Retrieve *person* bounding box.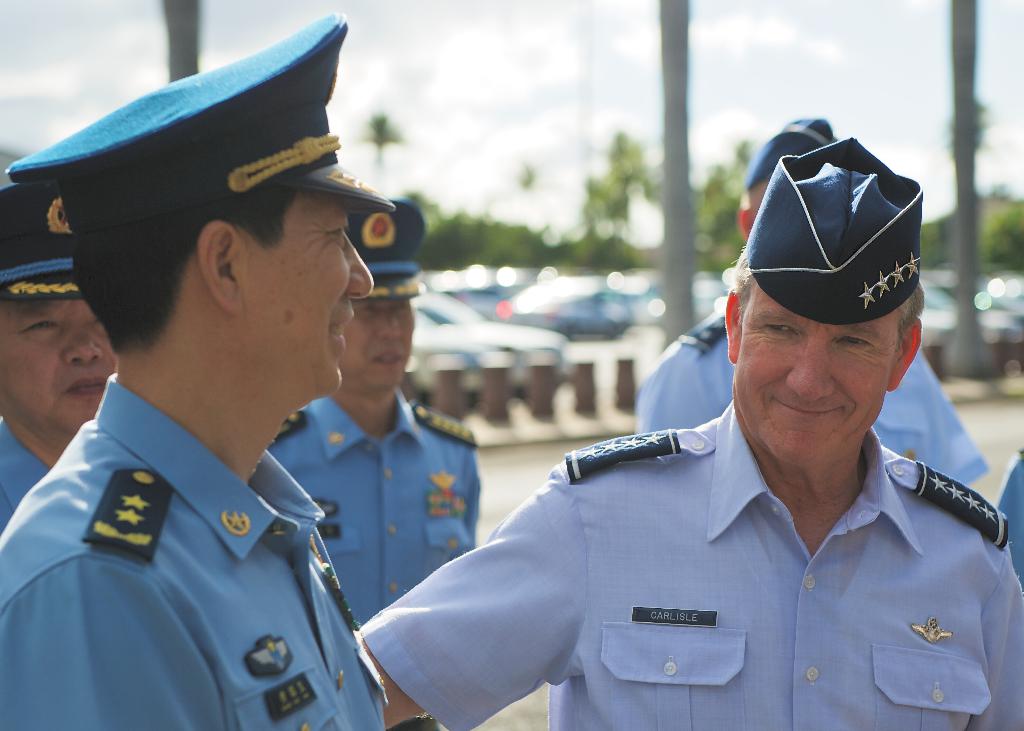
Bounding box: bbox=[356, 133, 1023, 730].
